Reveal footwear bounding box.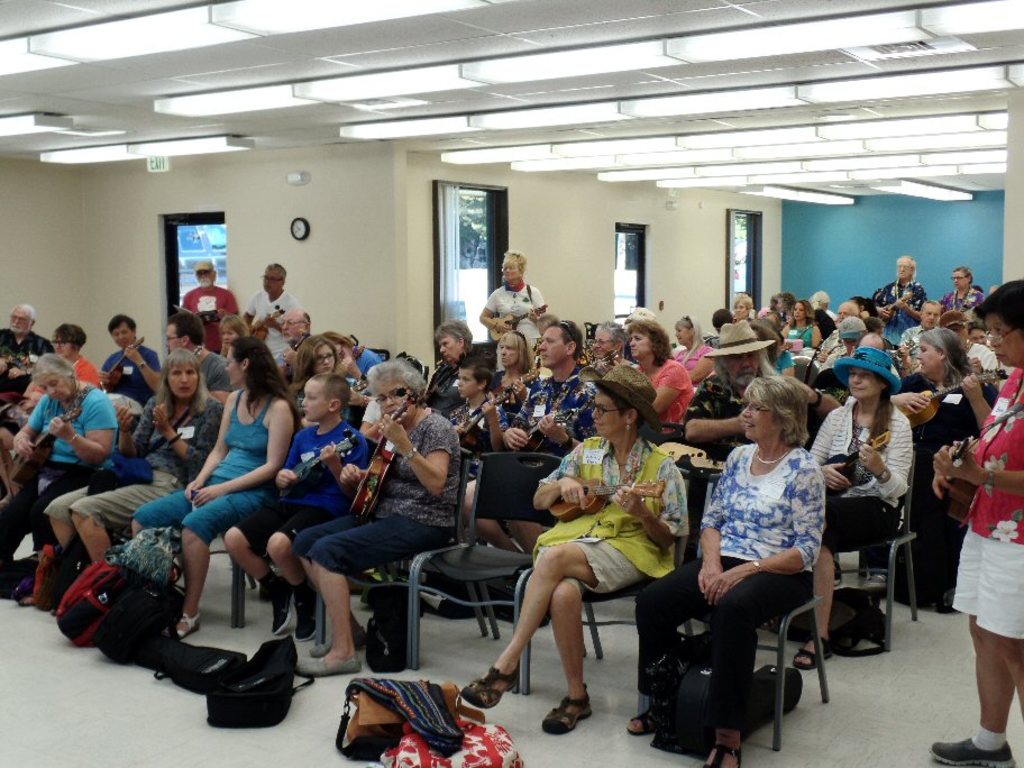
Revealed: [left=700, top=729, right=746, bottom=767].
